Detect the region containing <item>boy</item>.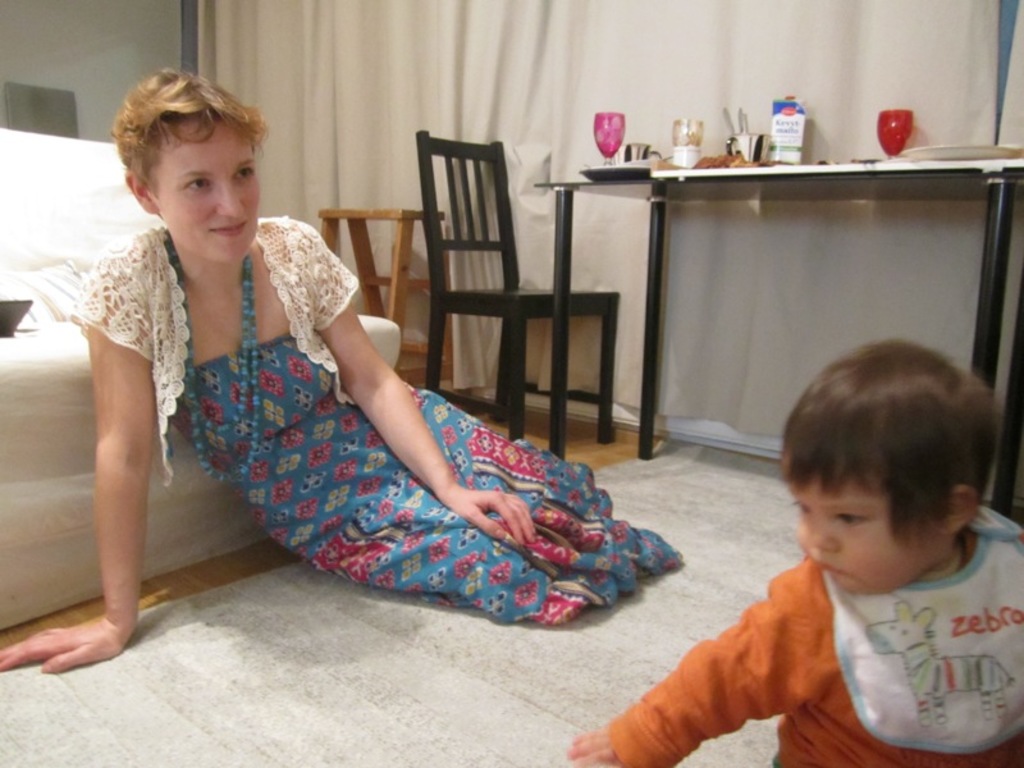
<box>558,339,1023,767</box>.
